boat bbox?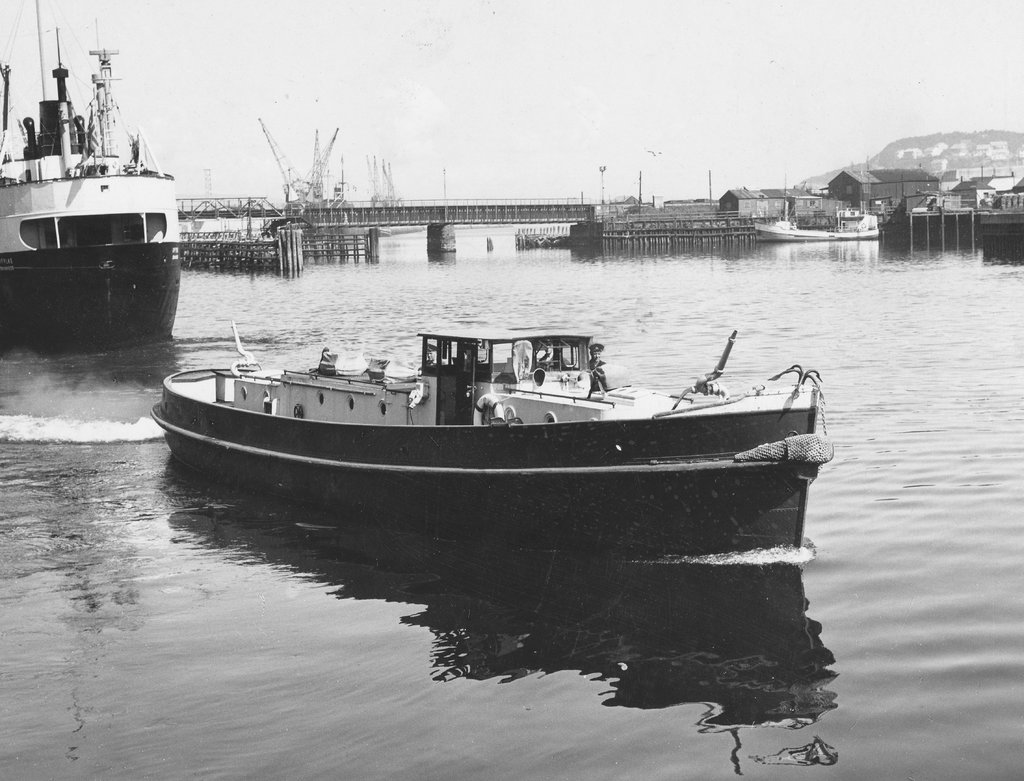
box(135, 286, 885, 540)
